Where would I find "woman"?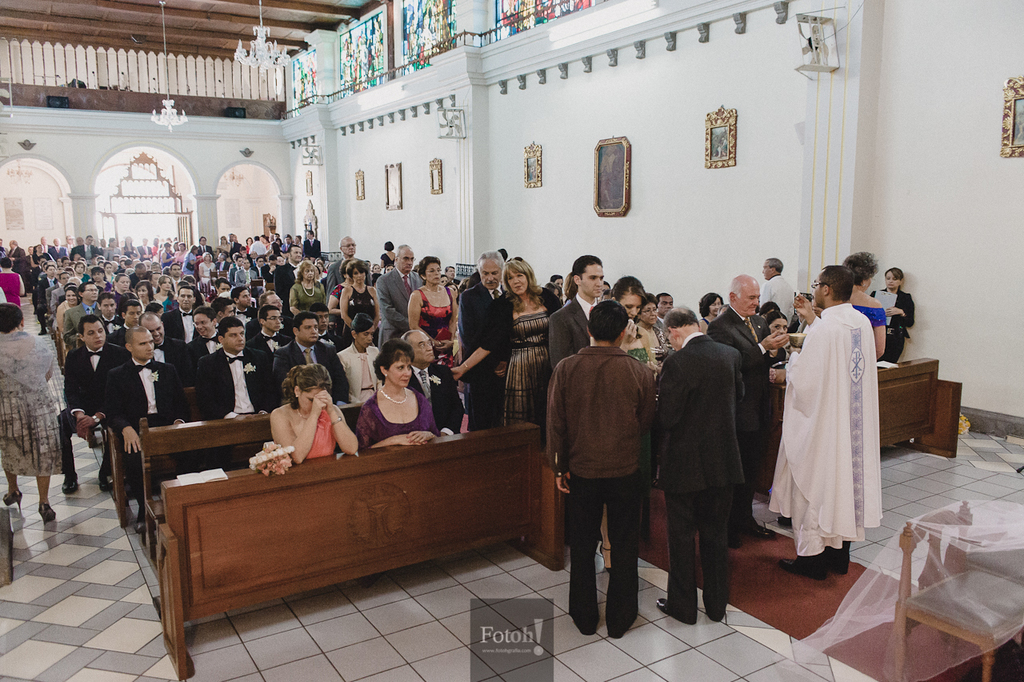
At box=[154, 272, 175, 304].
